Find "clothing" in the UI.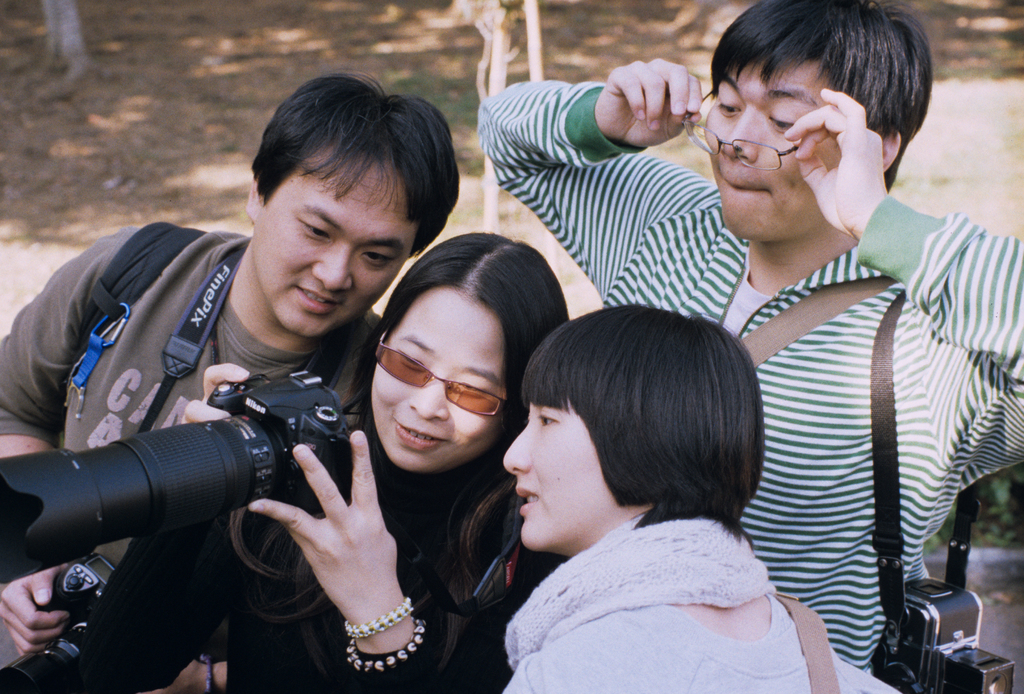
UI element at BBox(0, 236, 379, 596).
